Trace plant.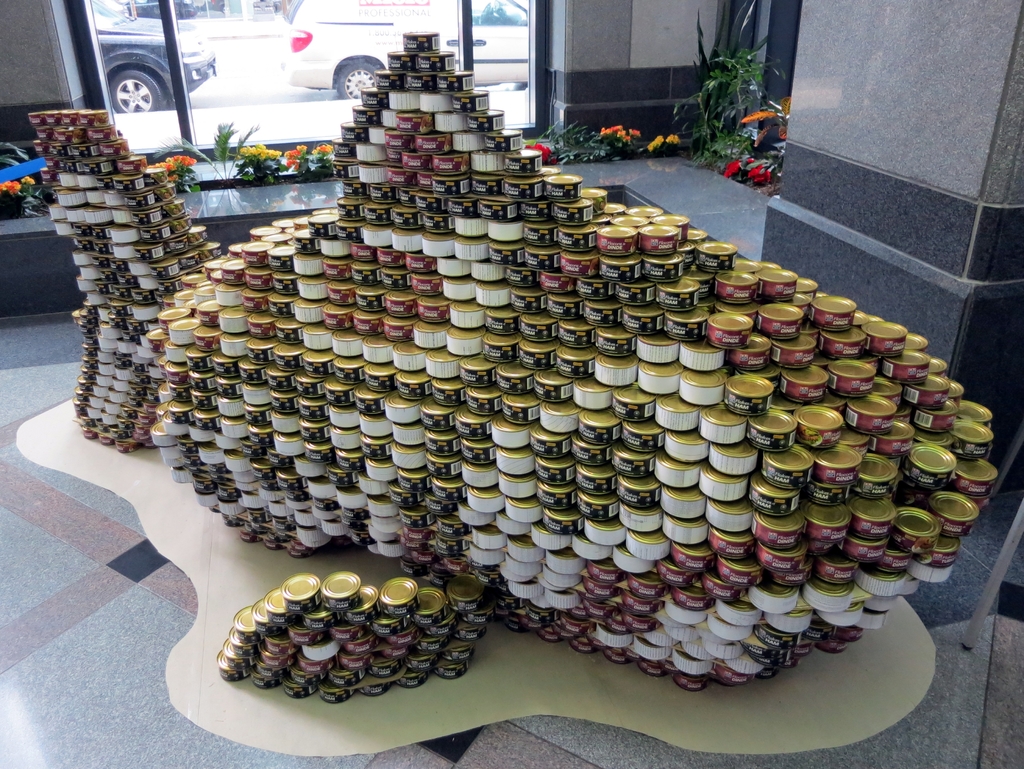
Traced to select_region(685, 0, 777, 84).
